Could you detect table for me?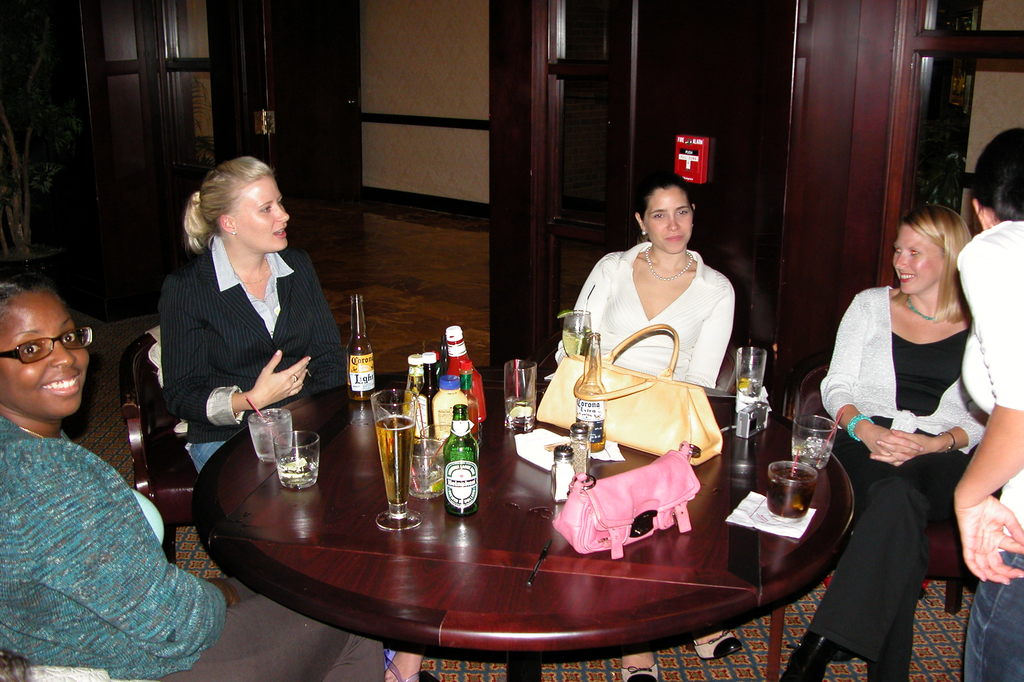
Detection result: (237,369,908,668).
